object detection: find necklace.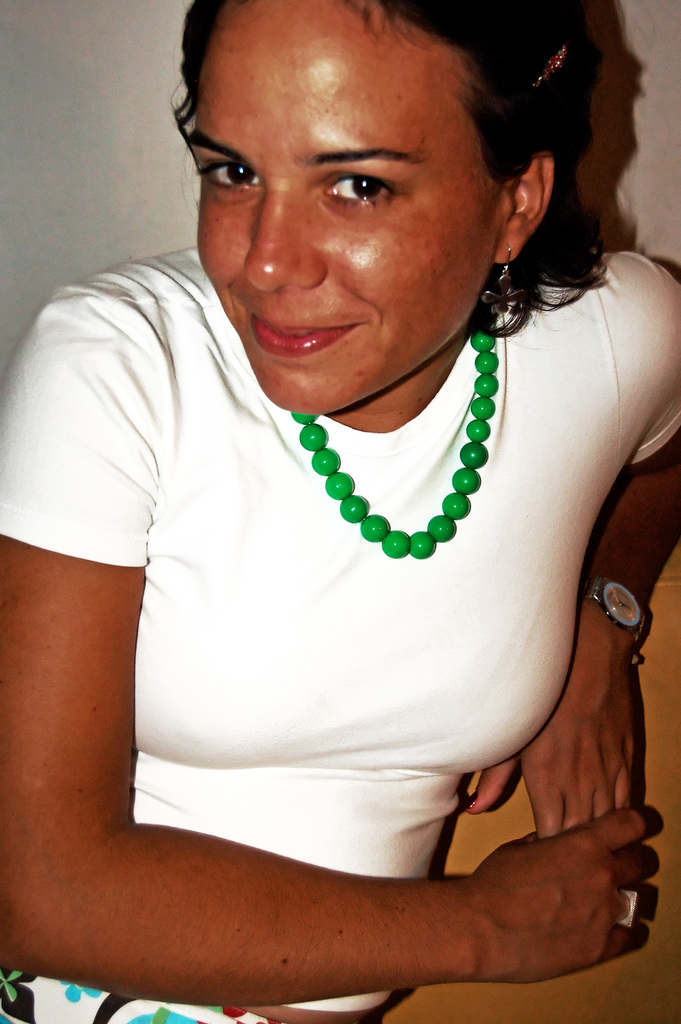
293,382,505,568.
